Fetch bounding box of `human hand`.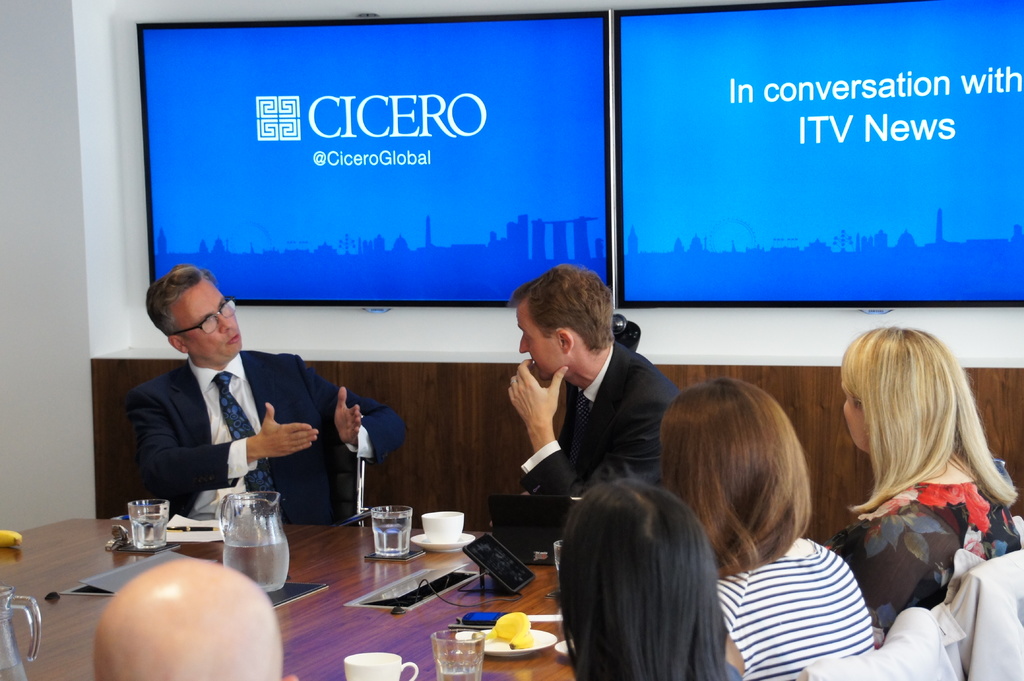
Bbox: x1=251 y1=421 x2=323 y2=454.
